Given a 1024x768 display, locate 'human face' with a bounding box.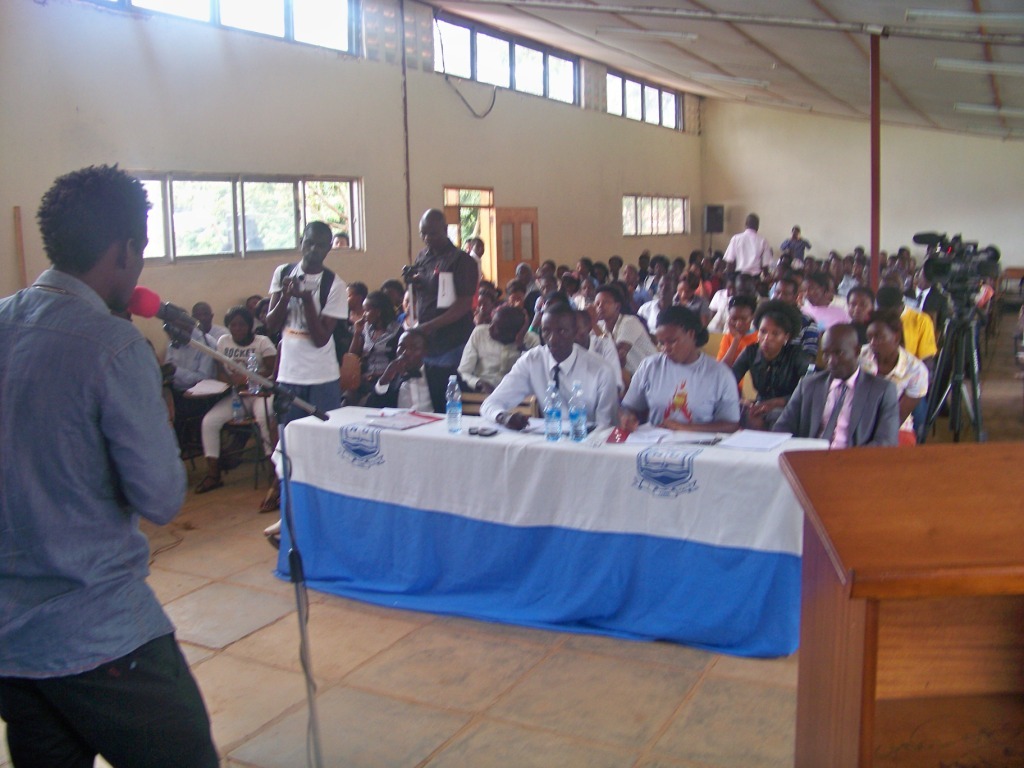
Located: (298,231,329,263).
